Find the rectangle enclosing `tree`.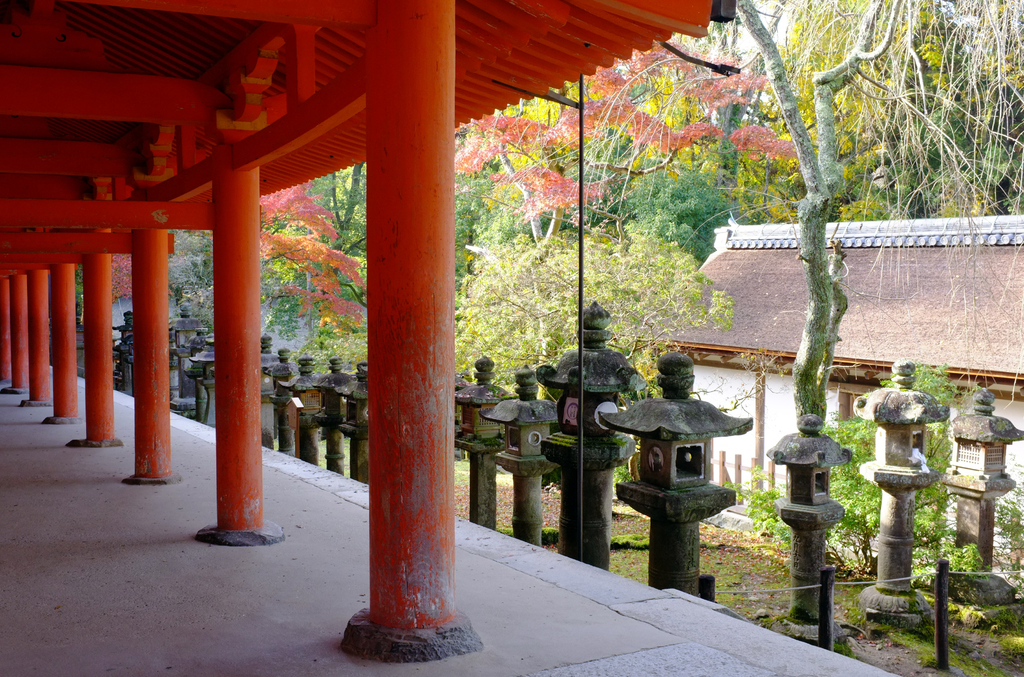
left=448, top=221, right=733, bottom=481.
